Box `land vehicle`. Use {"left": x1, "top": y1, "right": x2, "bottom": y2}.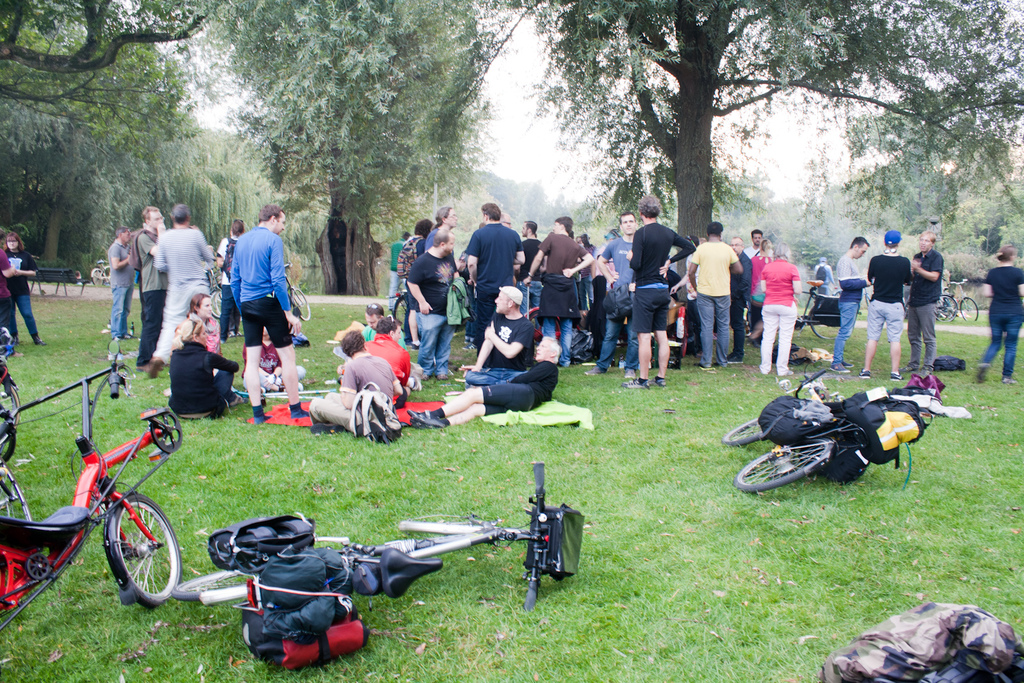
{"left": 732, "top": 383, "right": 929, "bottom": 503}.
